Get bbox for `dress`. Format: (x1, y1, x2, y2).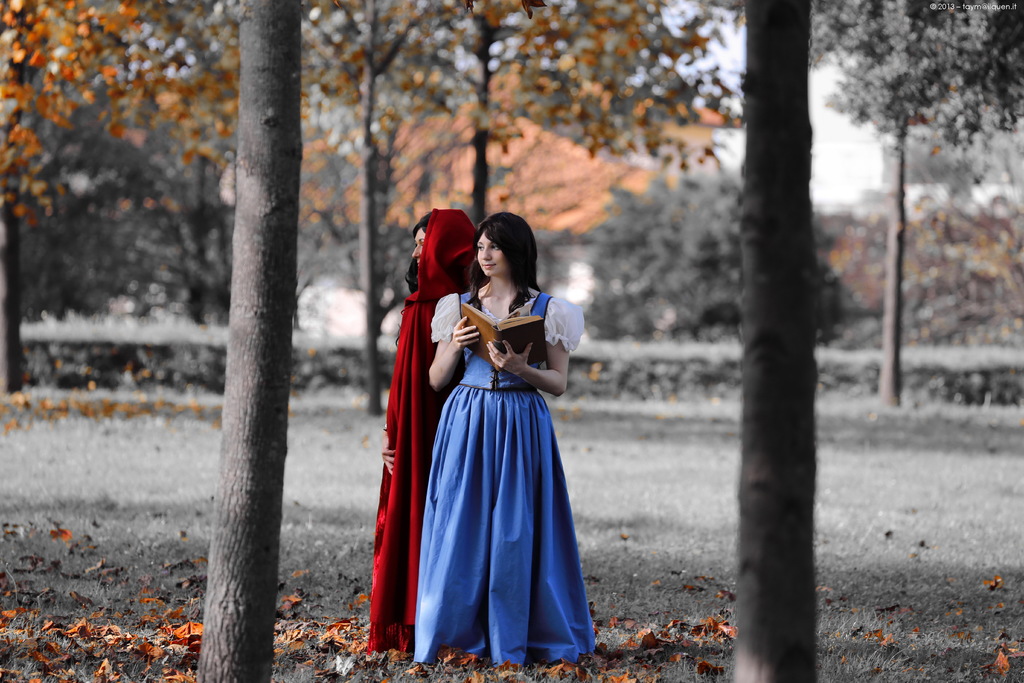
(359, 204, 477, 648).
